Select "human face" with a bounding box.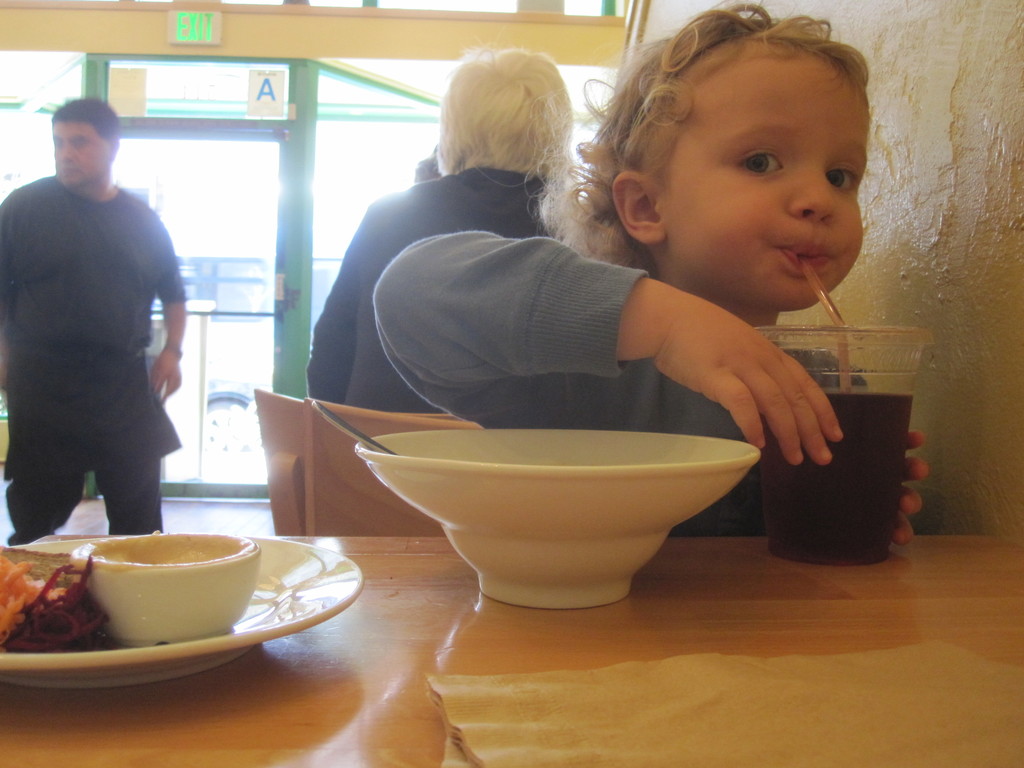
<region>54, 119, 111, 188</region>.
